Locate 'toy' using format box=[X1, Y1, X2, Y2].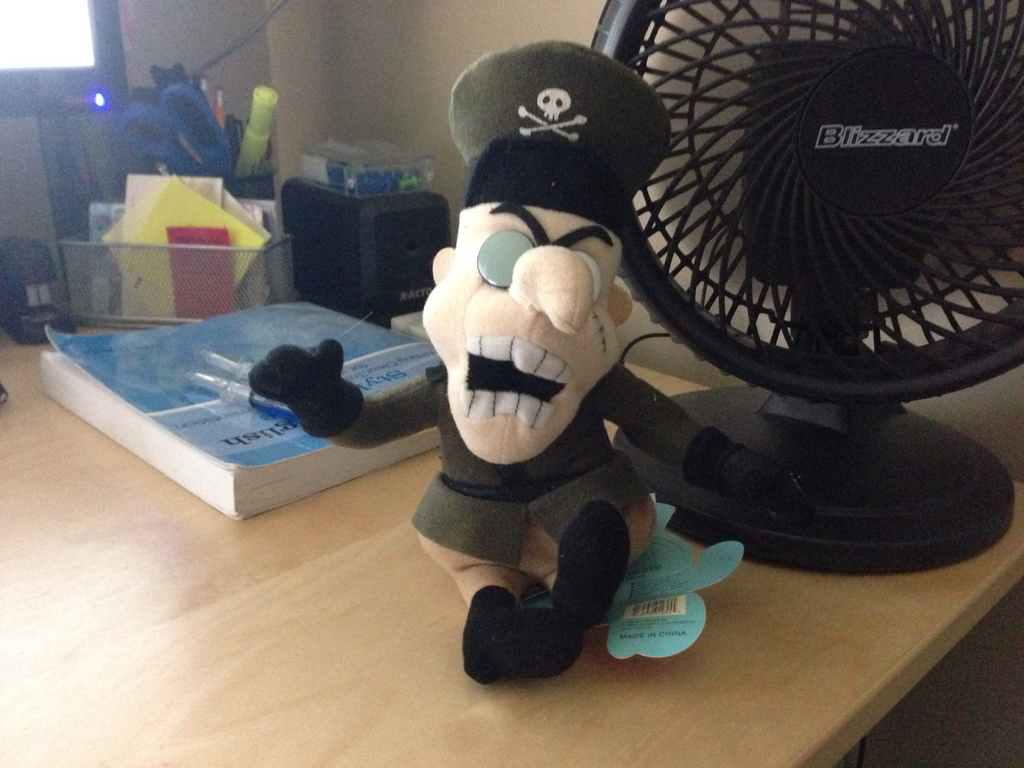
box=[250, 42, 812, 683].
